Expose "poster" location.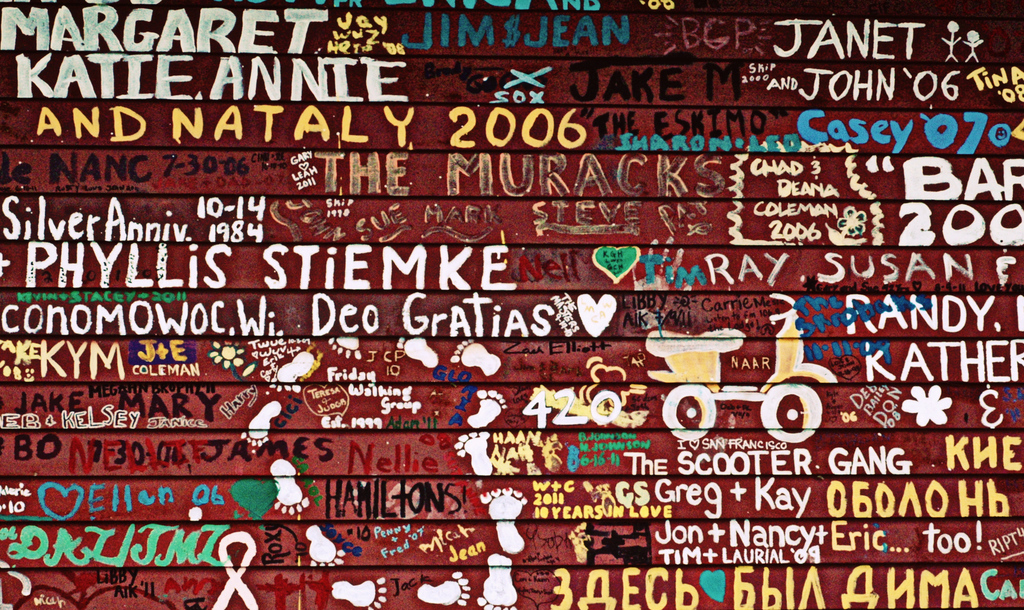
Exposed at pyautogui.locateOnScreen(0, 0, 1023, 609).
